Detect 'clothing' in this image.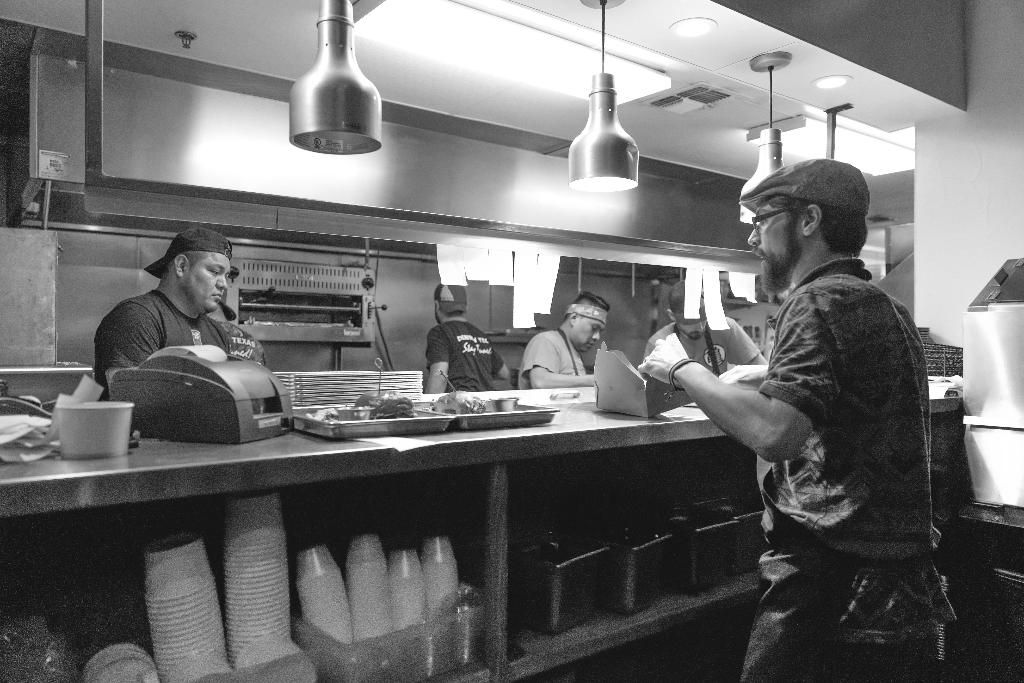
Detection: 511,331,588,388.
